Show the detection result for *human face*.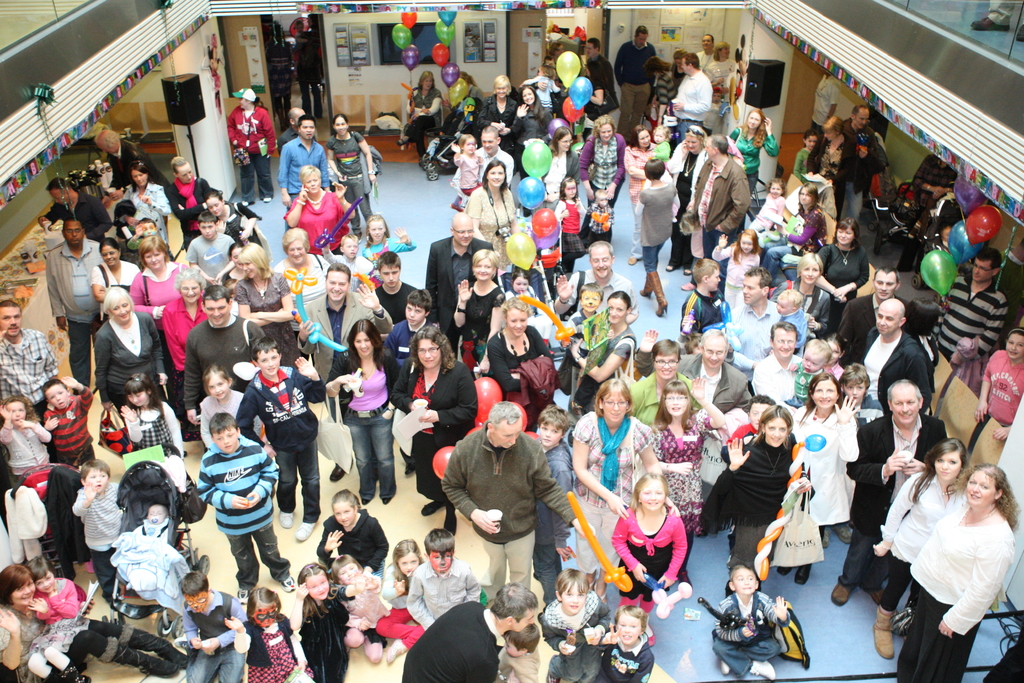
644,131,650,144.
